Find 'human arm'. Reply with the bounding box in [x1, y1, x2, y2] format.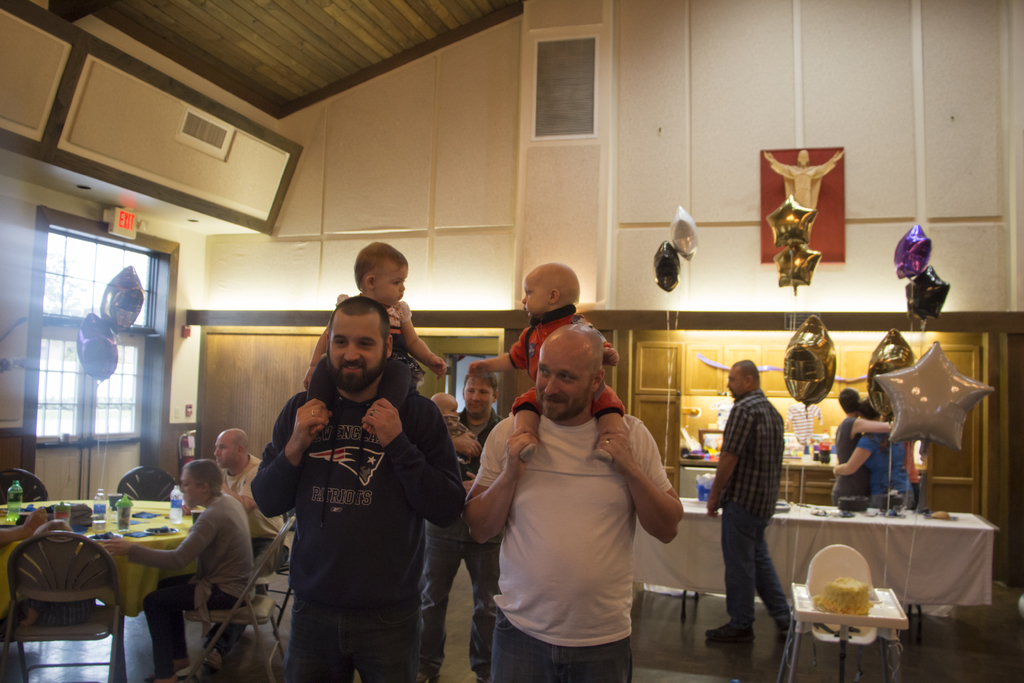
[462, 420, 531, 544].
